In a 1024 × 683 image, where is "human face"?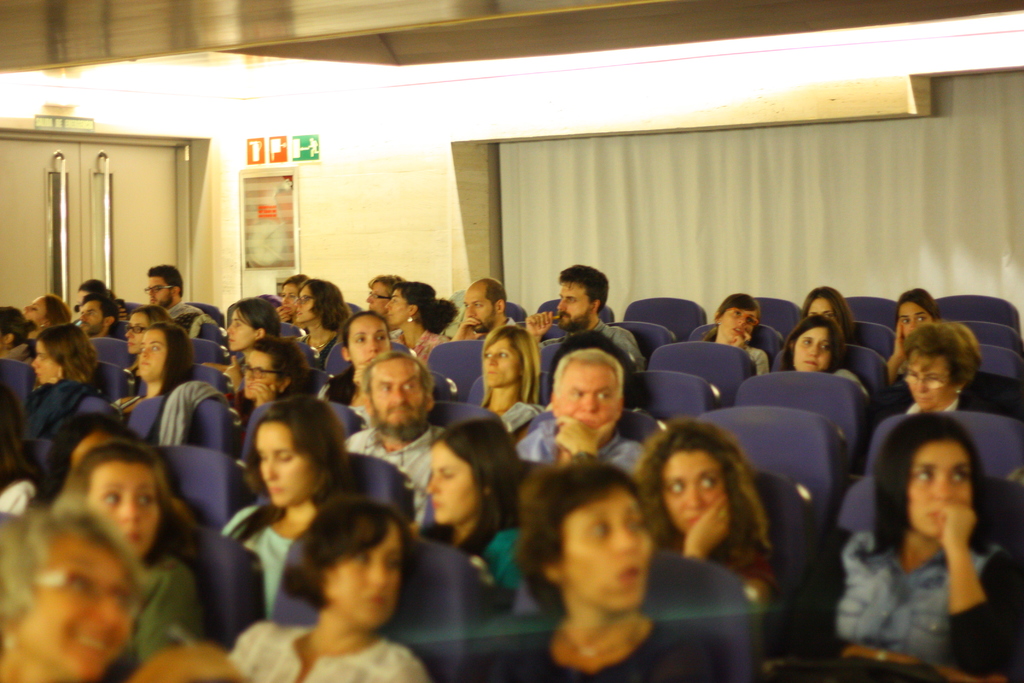
{"left": 256, "top": 423, "right": 315, "bottom": 508}.
